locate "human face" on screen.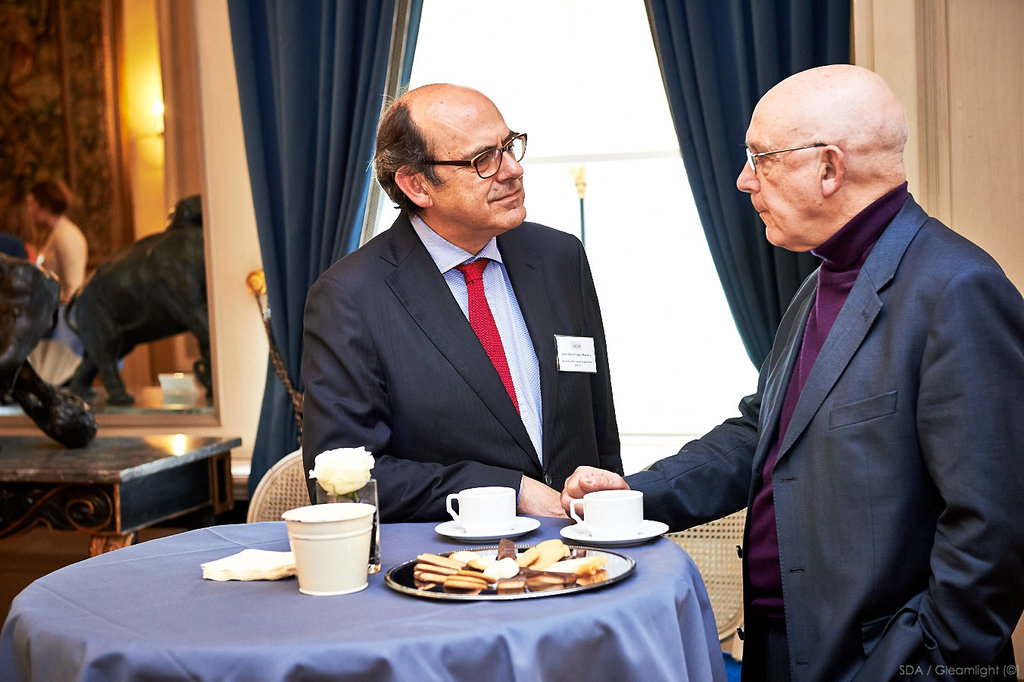
On screen at 734/108/816/257.
